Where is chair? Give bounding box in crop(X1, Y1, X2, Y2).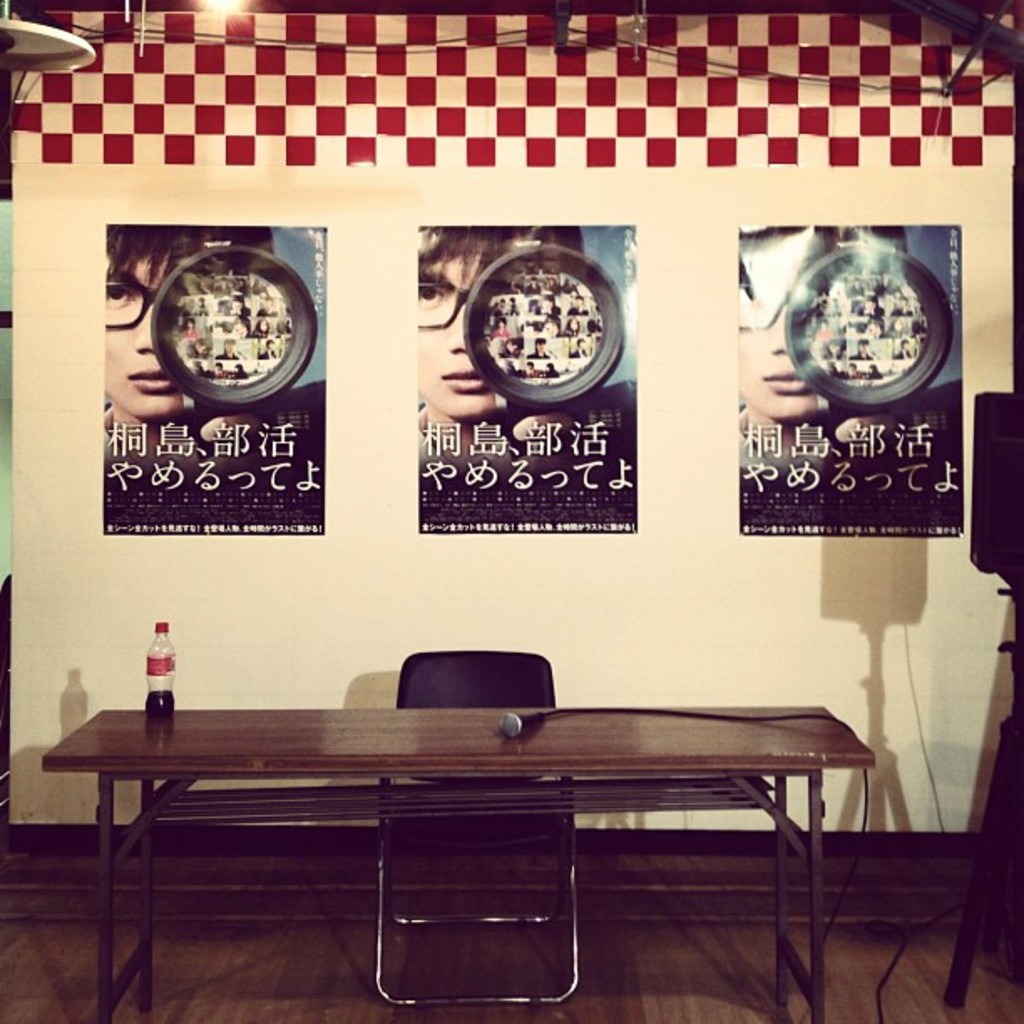
crop(383, 648, 581, 994).
